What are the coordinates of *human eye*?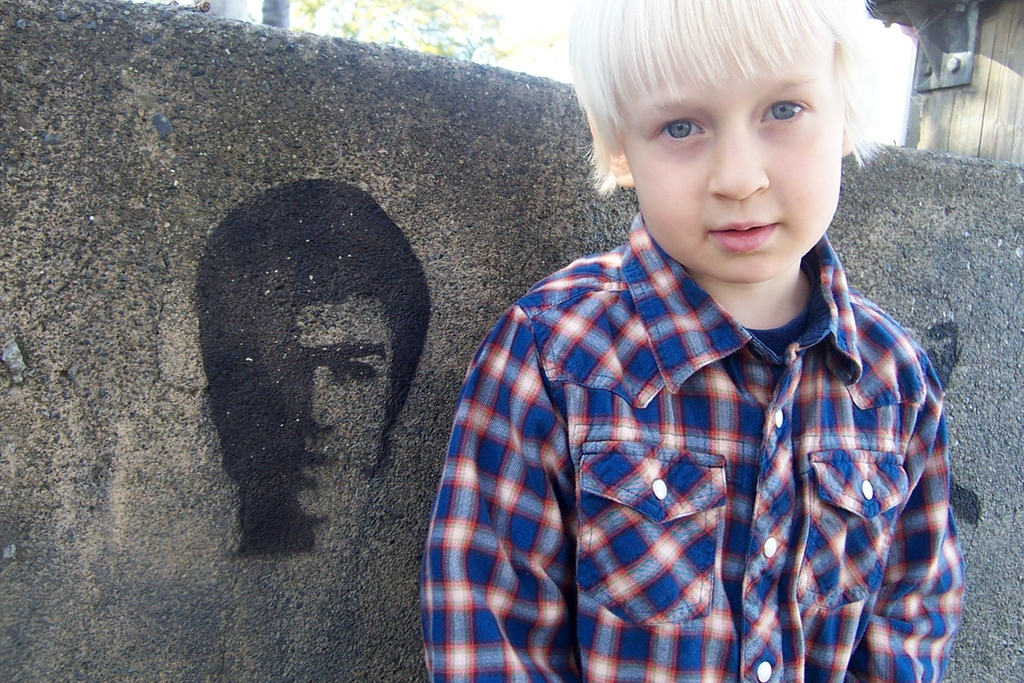
[335,357,379,387].
